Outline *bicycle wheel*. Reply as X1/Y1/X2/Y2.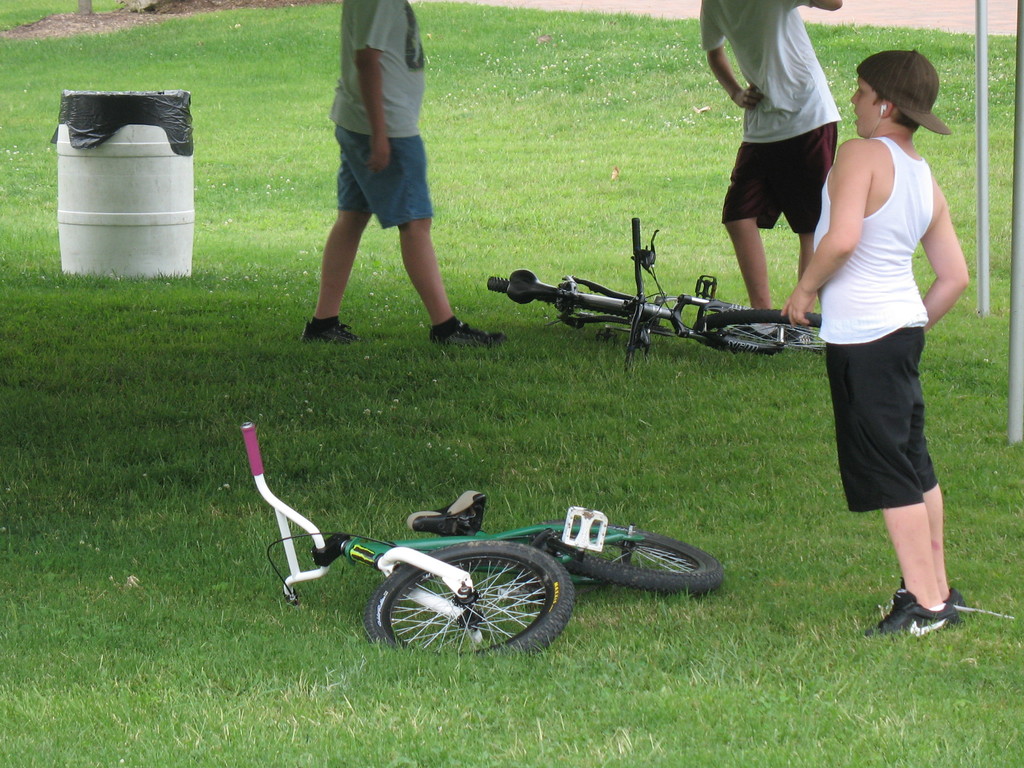
553/524/724/596.
